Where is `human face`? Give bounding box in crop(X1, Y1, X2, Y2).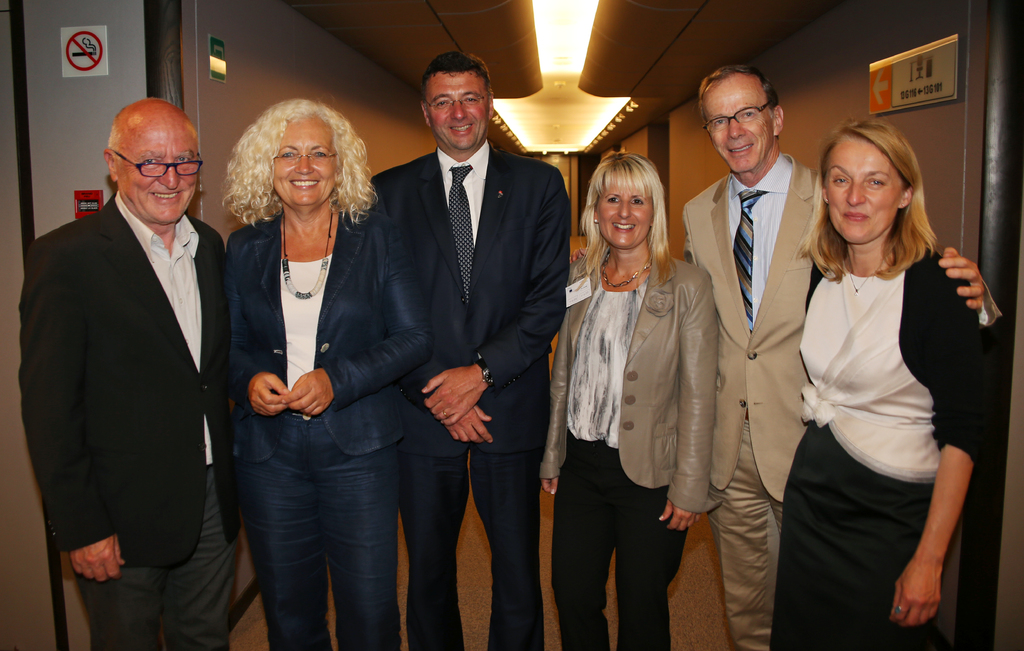
crop(424, 70, 492, 152).
